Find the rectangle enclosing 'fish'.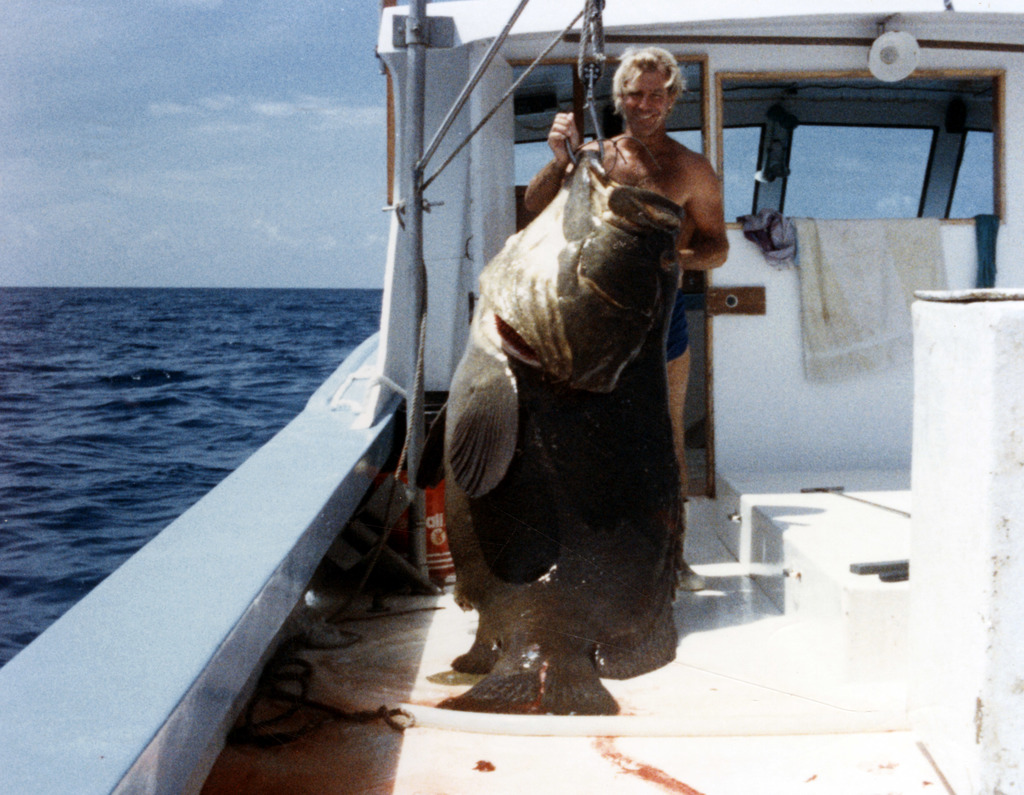
(427, 148, 715, 695).
